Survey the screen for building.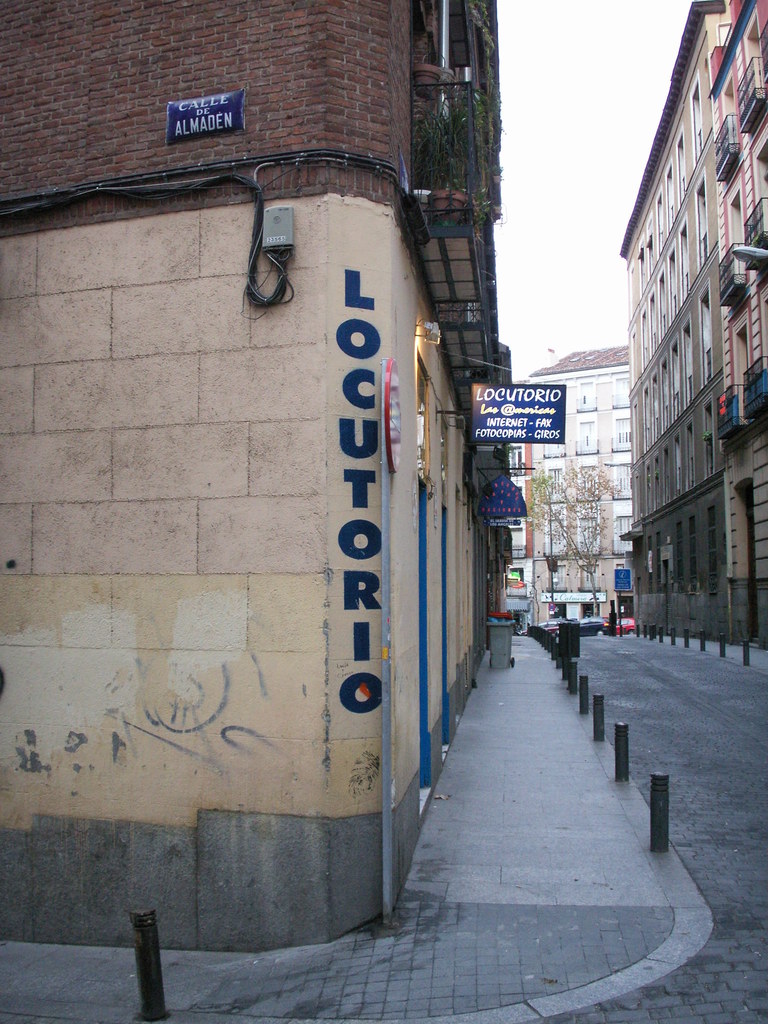
Survey found: x1=0, y1=0, x2=525, y2=952.
